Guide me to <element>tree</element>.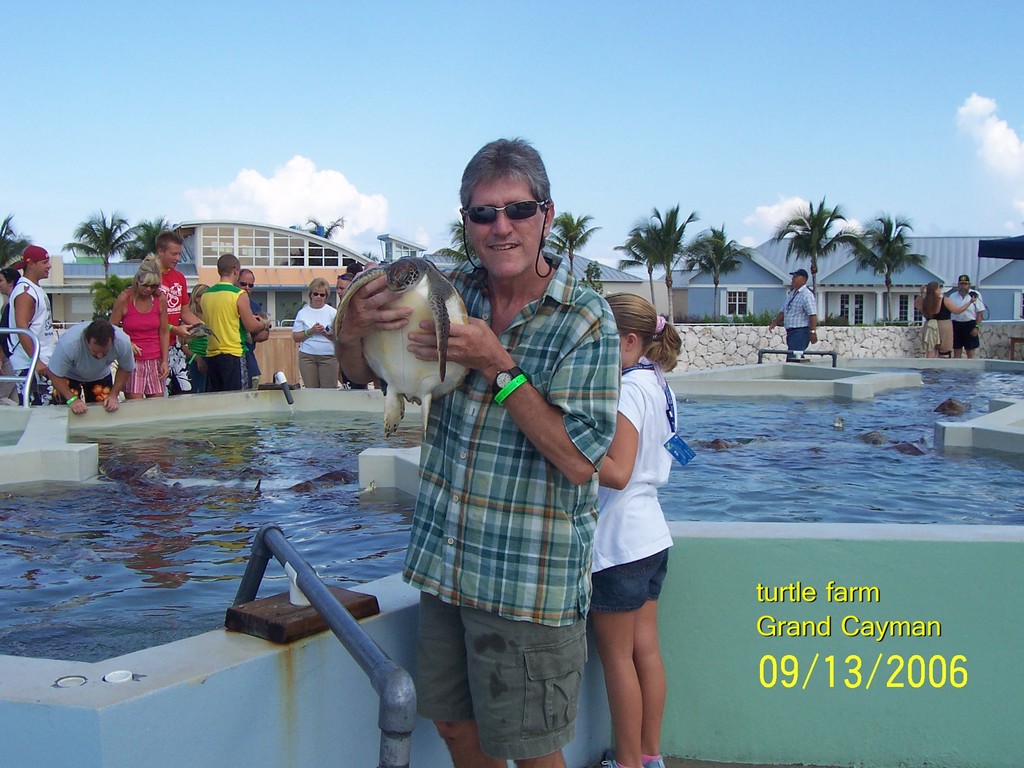
Guidance: BBox(123, 213, 175, 260).
